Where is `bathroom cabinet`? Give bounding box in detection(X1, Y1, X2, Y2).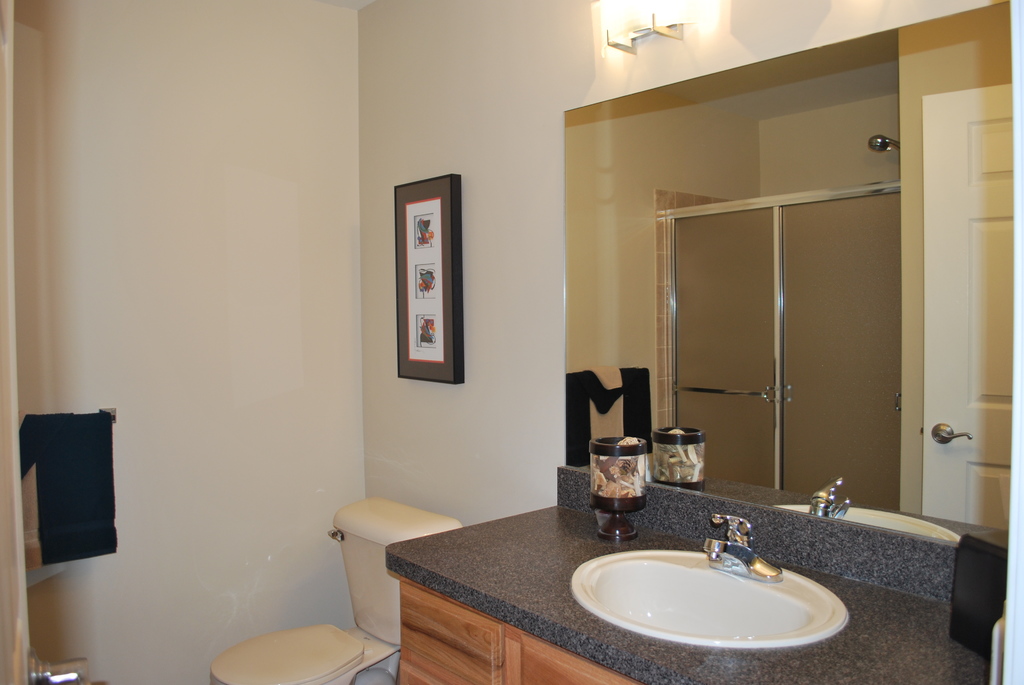
detection(390, 574, 640, 684).
